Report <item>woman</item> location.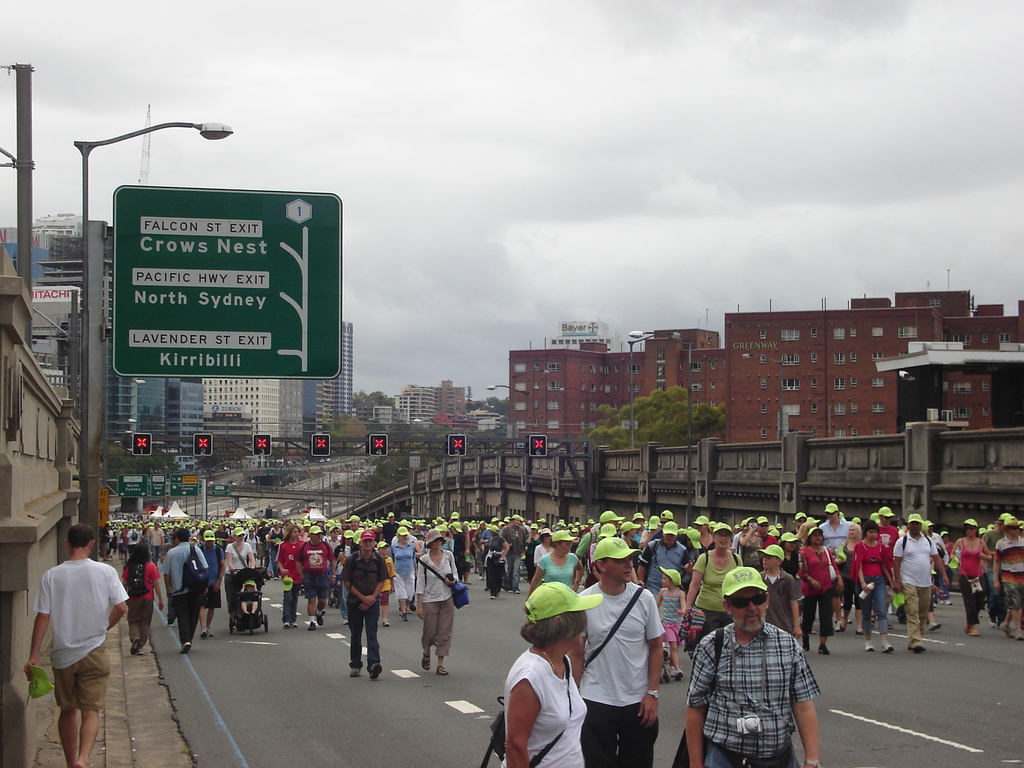
Report: select_region(533, 527, 552, 568).
